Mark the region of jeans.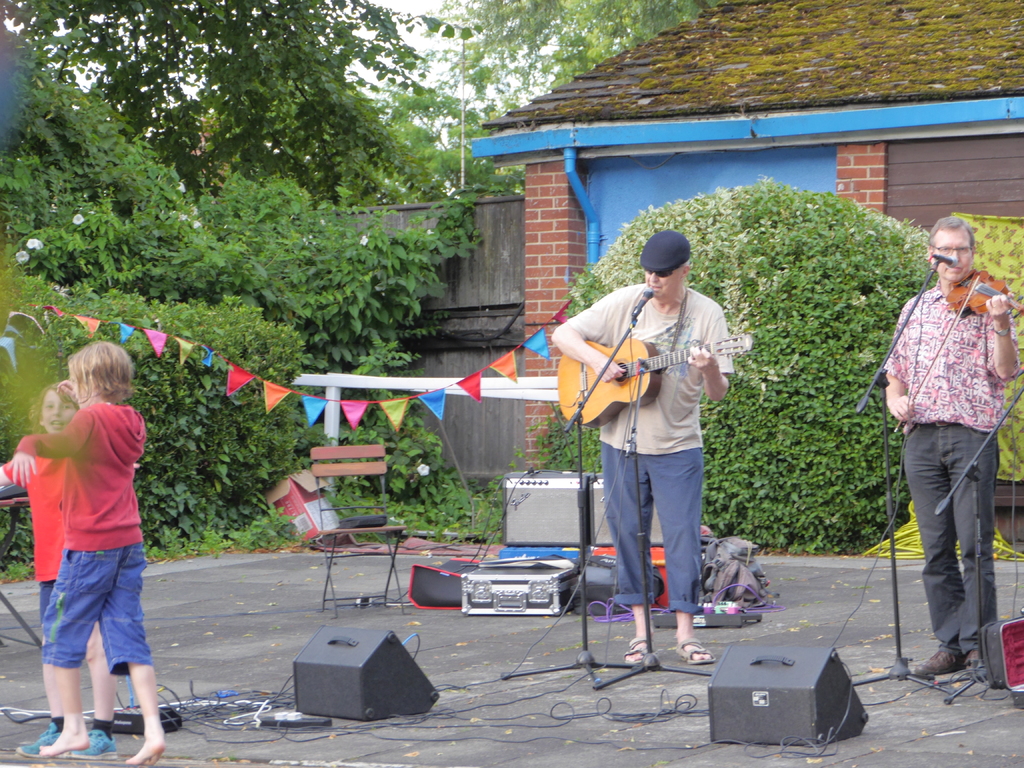
Region: 906/428/1012/688.
